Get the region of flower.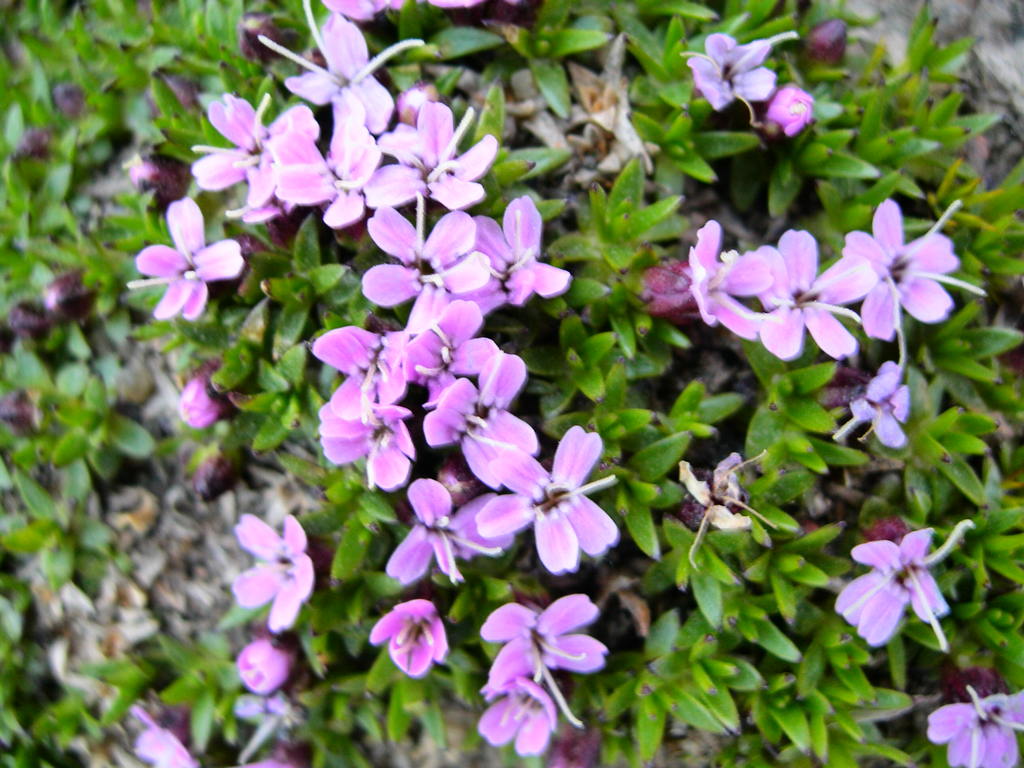
locate(493, 411, 624, 589).
